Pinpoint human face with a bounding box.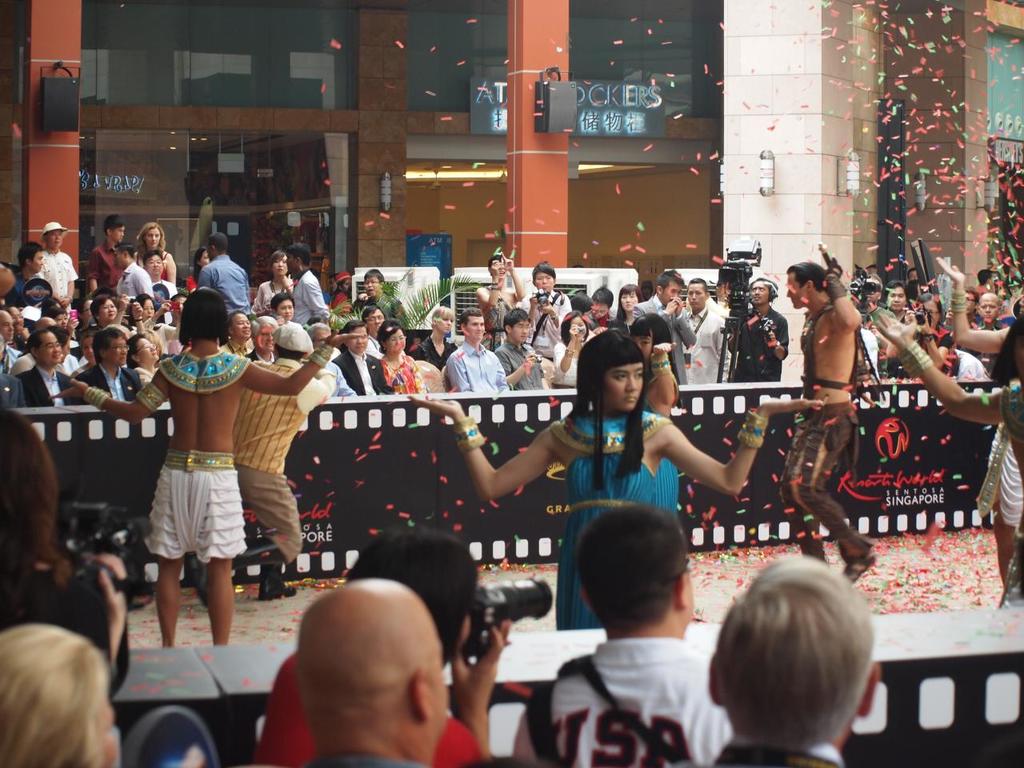
[left=366, top=277, right=378, bottom=296].
